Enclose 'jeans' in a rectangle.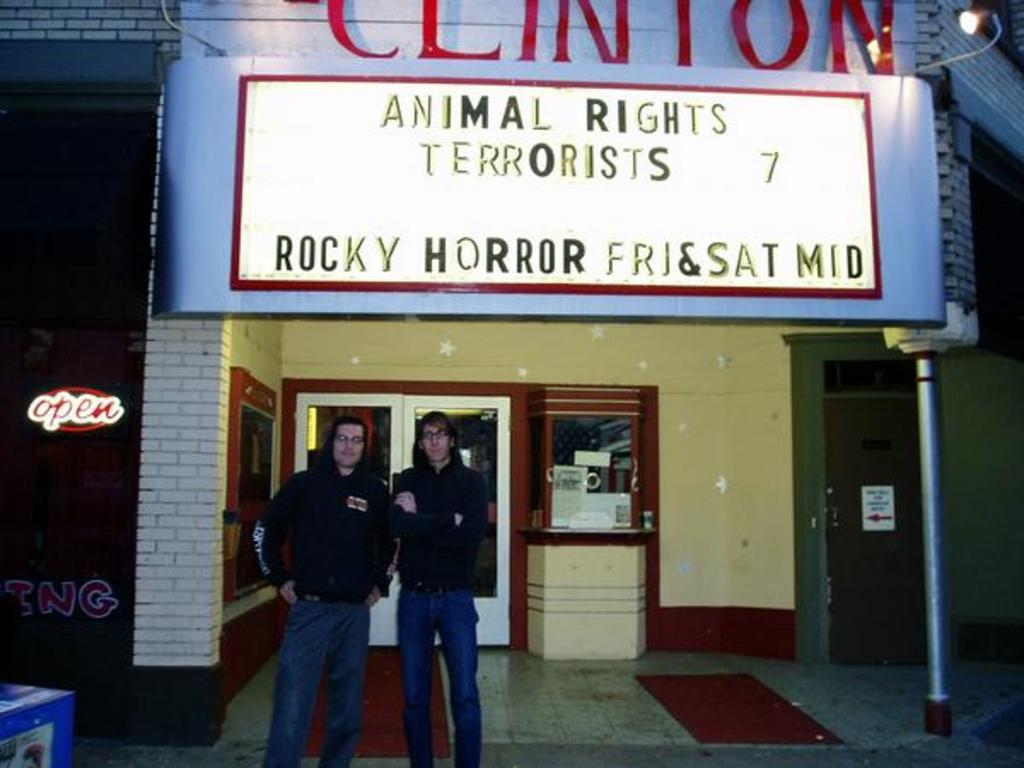
BBox(387, 594, 481, 759).
